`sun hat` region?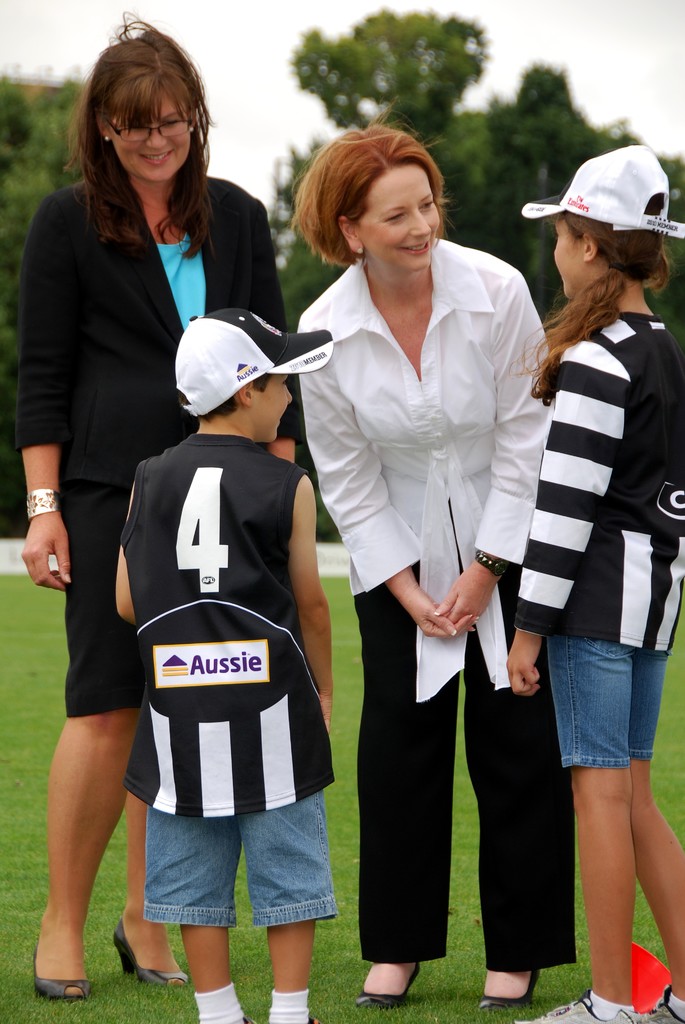
box(519, 142, 684, 241)
